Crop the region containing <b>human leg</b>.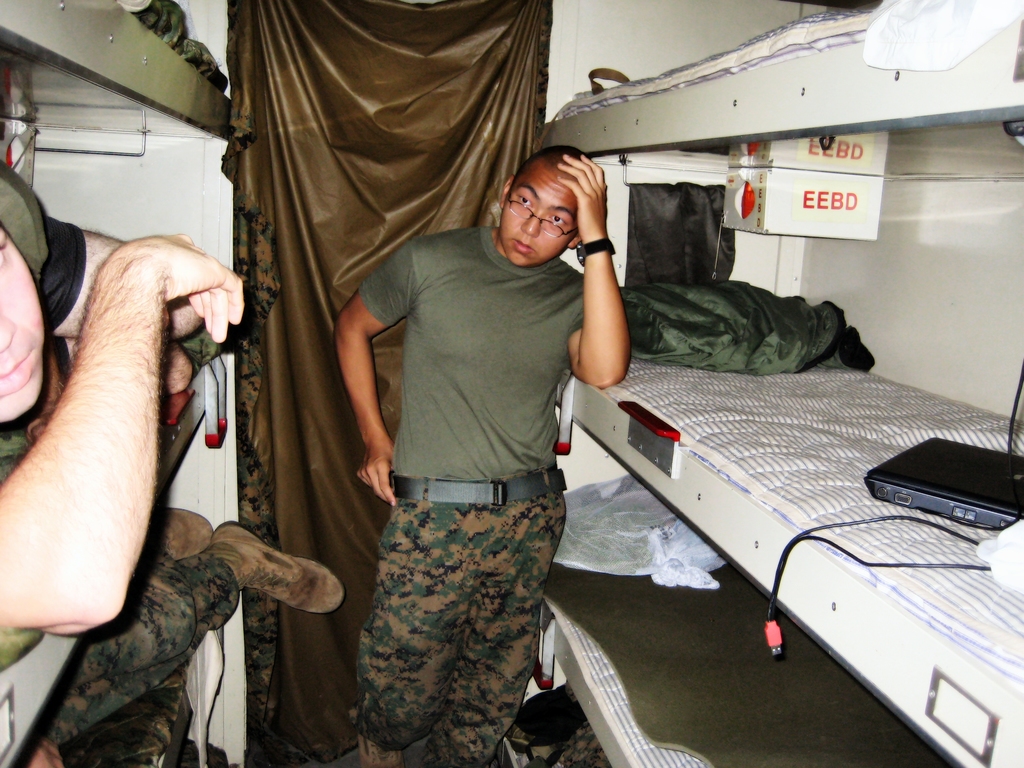
Crop region: <region>428, 494, 563, 766</region>.
